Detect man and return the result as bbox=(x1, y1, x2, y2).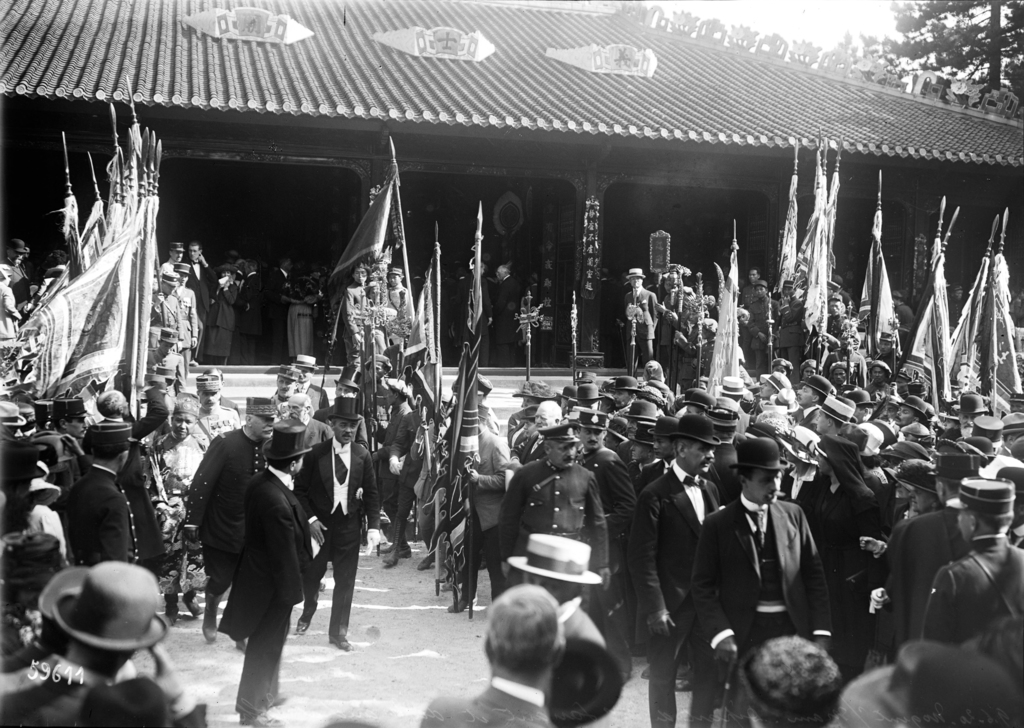
bbox=(507, 530, 607, 727).
